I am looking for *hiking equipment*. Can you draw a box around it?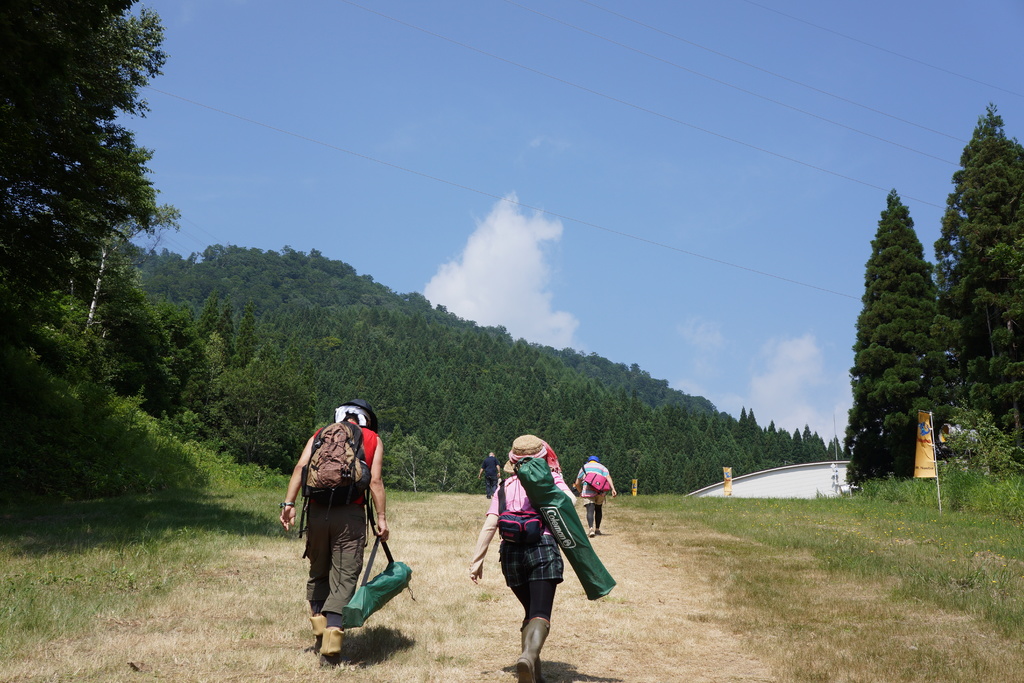
Sure, the bounding box is x1=595 y1=528 x2=604 y2=536.
